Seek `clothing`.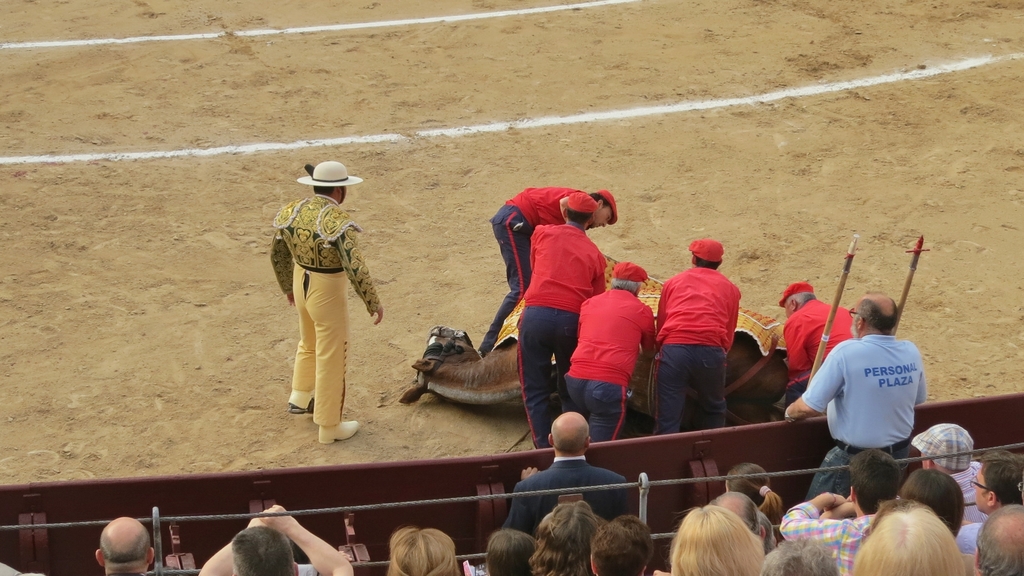
box=[947, 451, 1000, 524].
